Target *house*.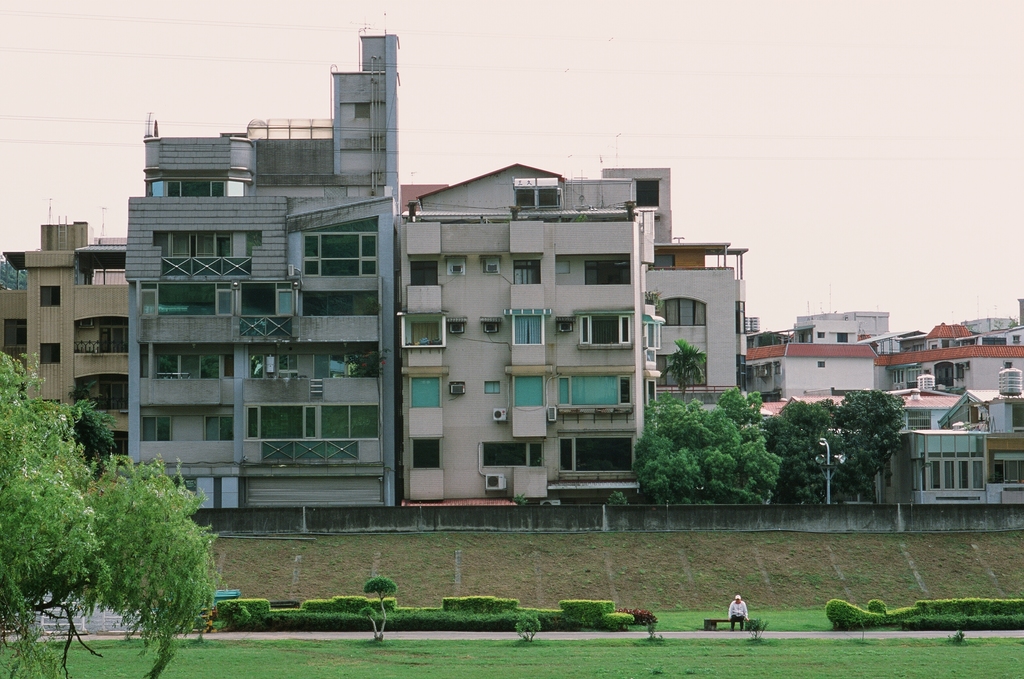
Target region: detection(0, 209, 133, 509).
